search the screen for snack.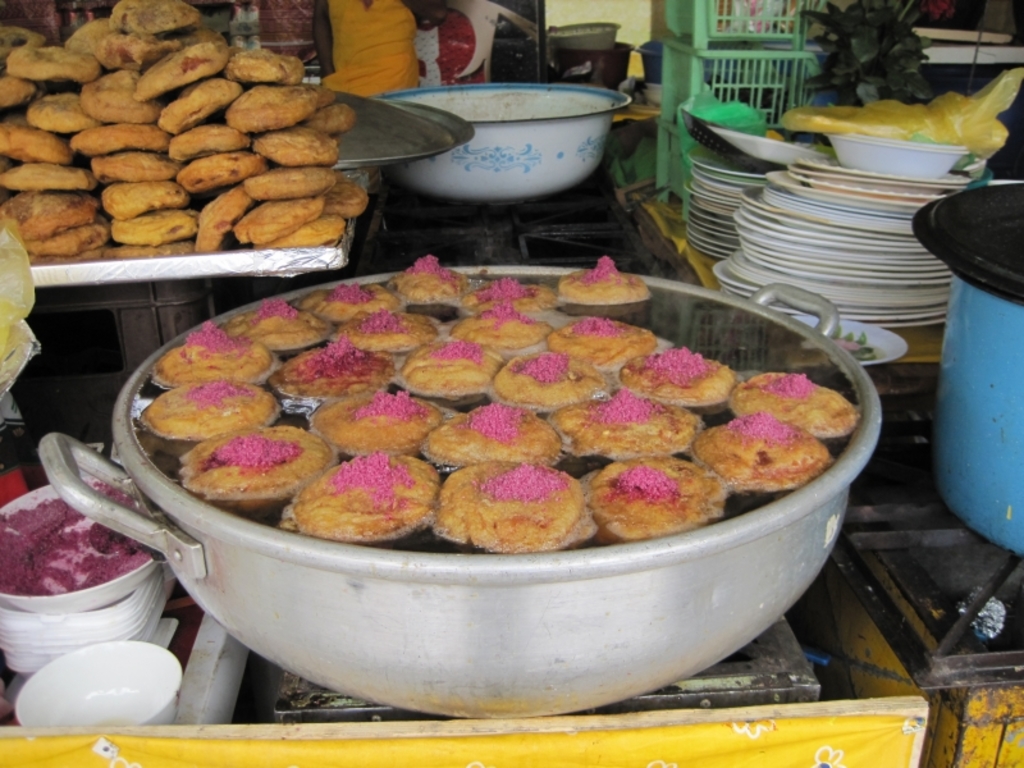
Found at crop(598, 457, 727, 529).
